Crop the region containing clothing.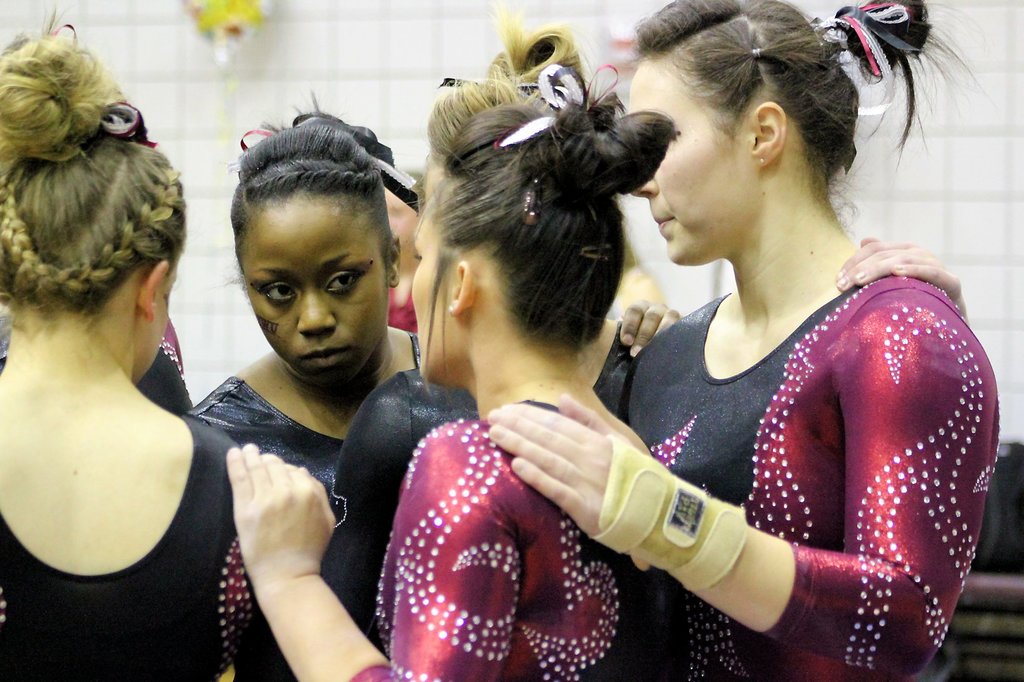
Crop region: pyautogui.locateOnScreen(381, 287, 419, 330).
